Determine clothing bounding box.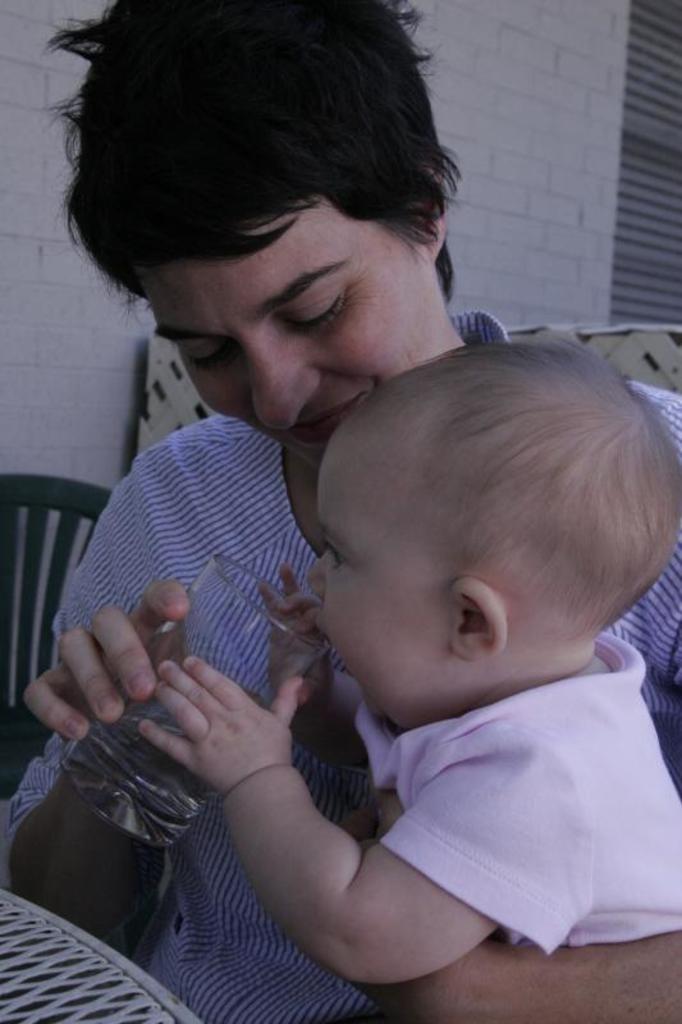
Determined: [114,311,649,980].
